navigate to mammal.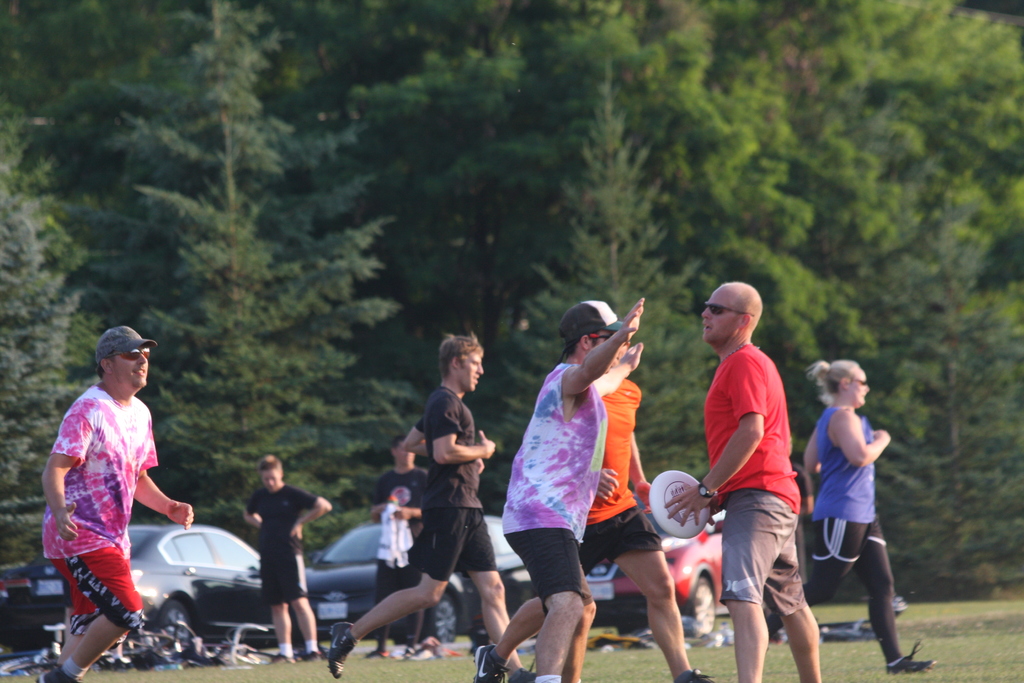
Navigation target: l=243, t=454, r=335, b=662.
